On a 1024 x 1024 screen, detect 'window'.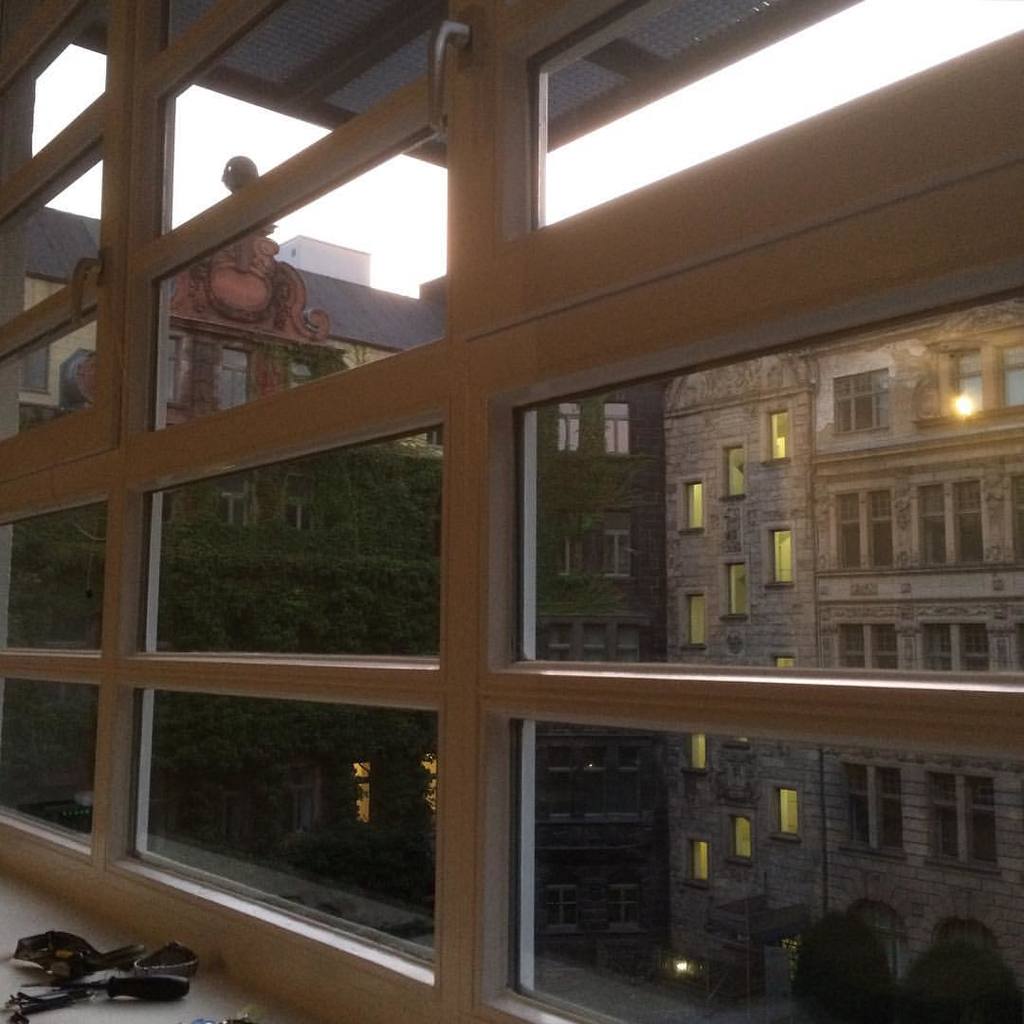
region(722, 441, 748, 497).
